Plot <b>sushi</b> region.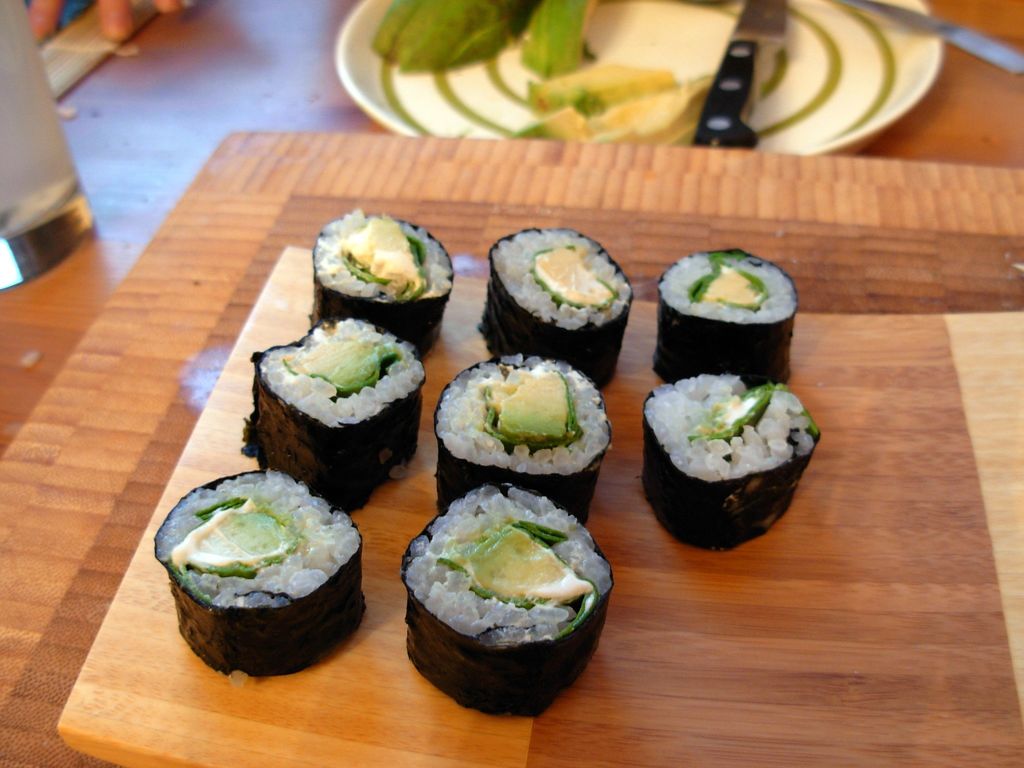
Plotted at left=156, top=462, right=356, bottom=676.
